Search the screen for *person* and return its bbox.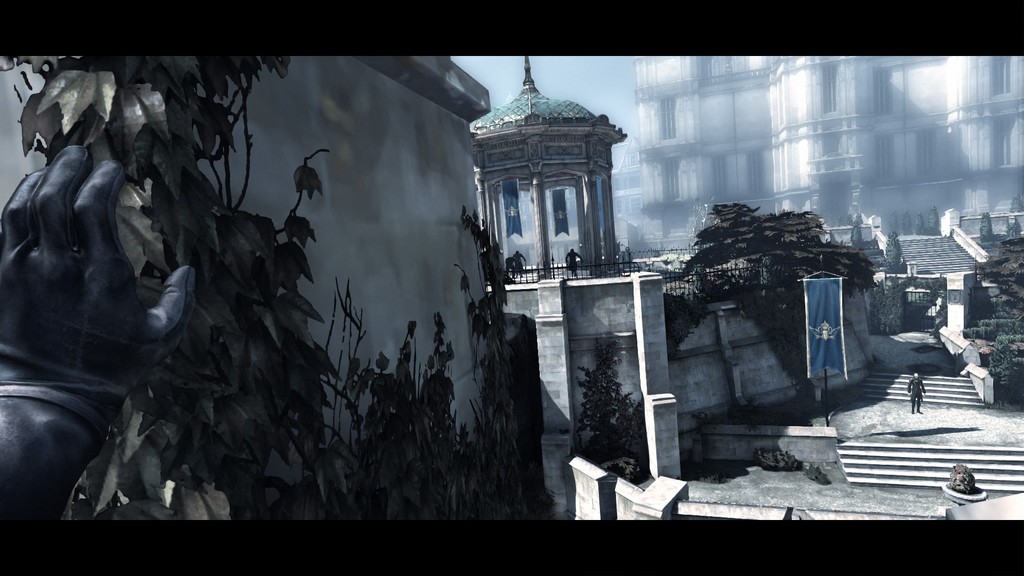
Found: box=[0, 146, 195, 521].
